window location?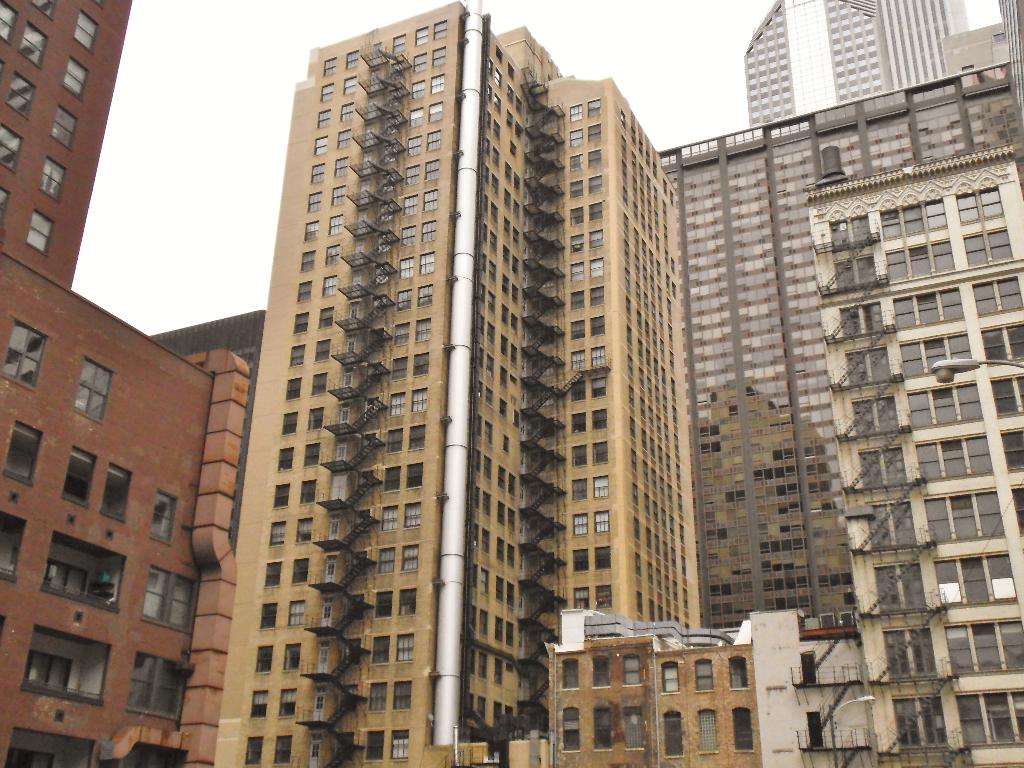
[x1=317, y1=602, x2=335, y2=636]
